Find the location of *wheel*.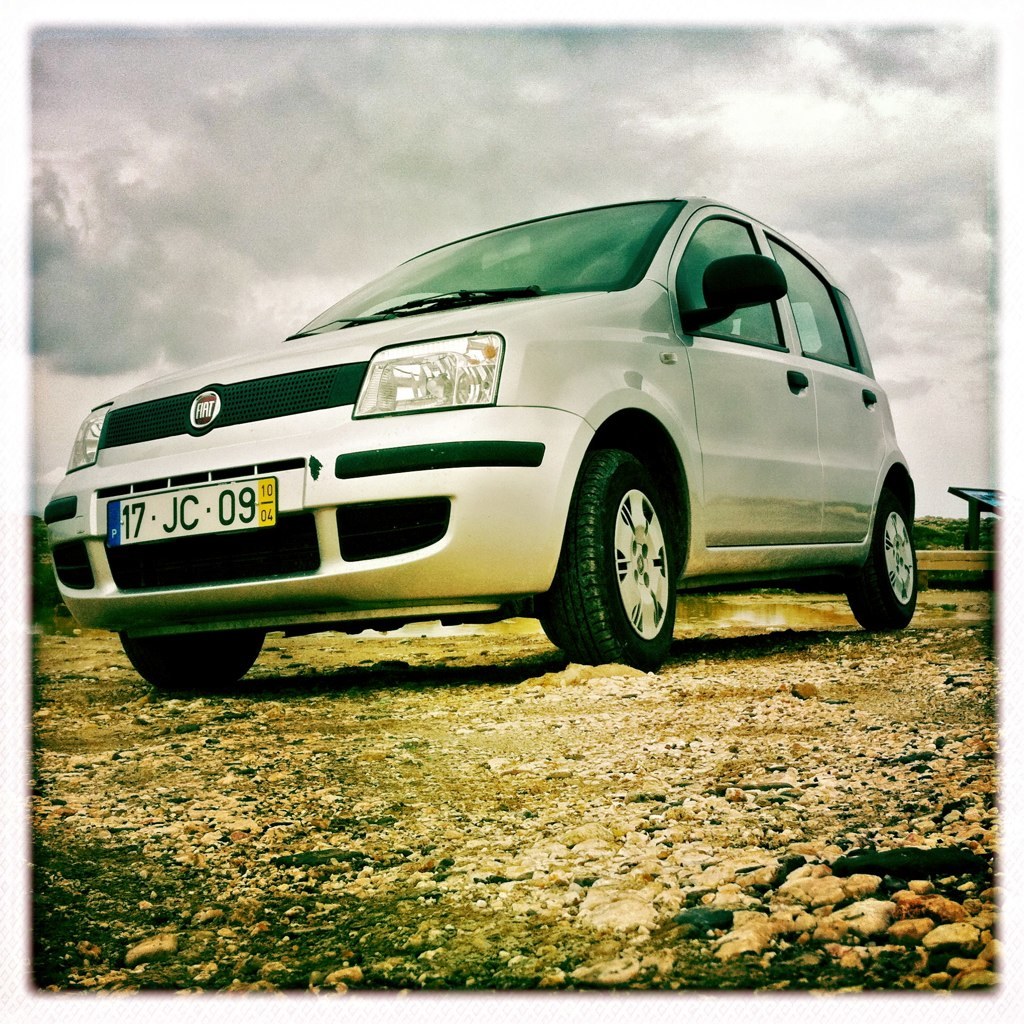
Location: (x1=573, y1=455, x2=700, y2=660).
